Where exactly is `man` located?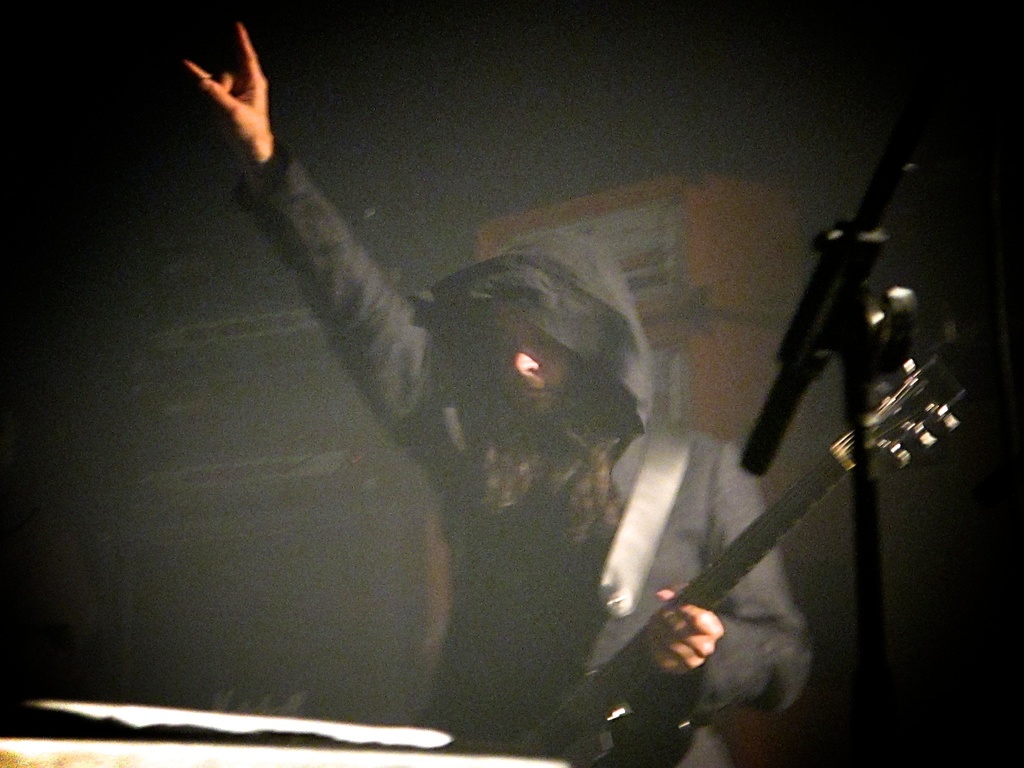
Its bounding box is rect(179, 16, 817, 767).
